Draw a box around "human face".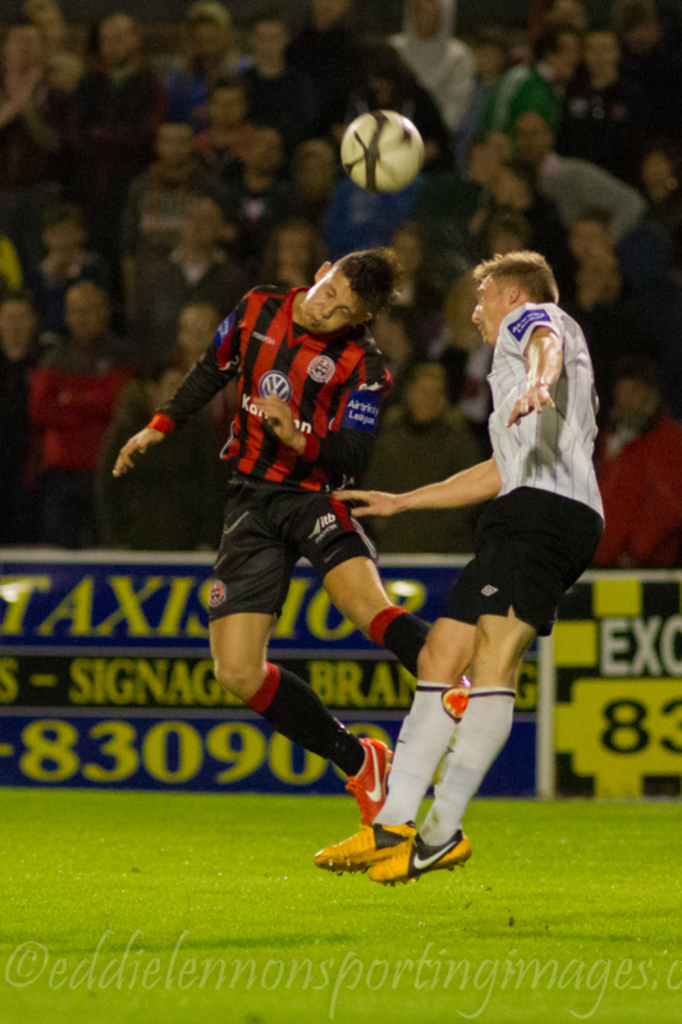
258/20/292/63.
